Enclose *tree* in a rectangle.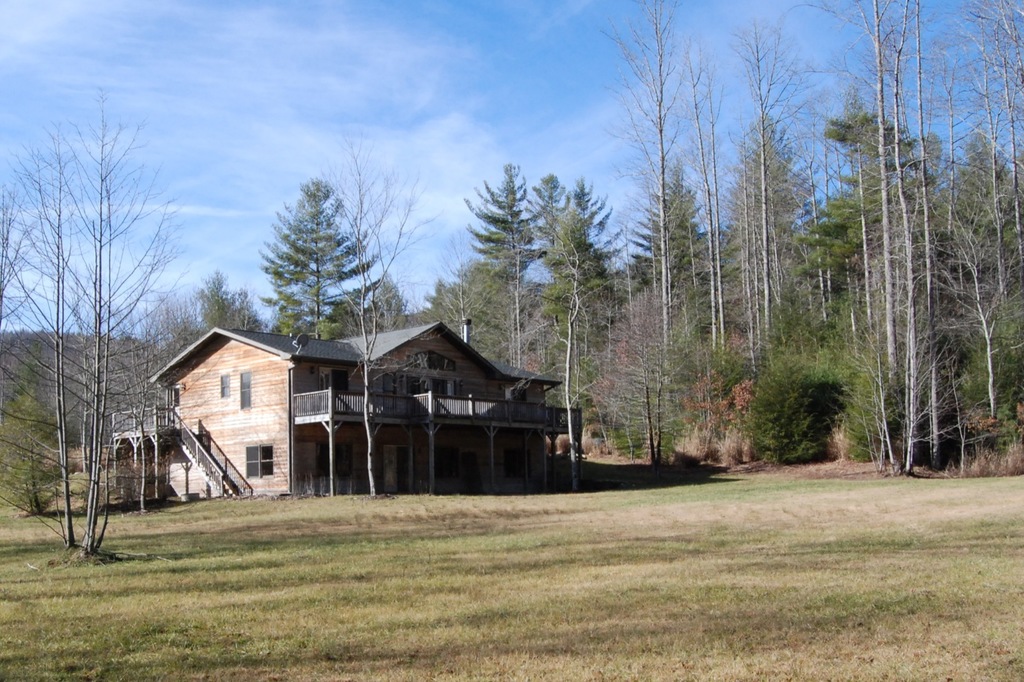
select_region(821, 0, 936, 467).
